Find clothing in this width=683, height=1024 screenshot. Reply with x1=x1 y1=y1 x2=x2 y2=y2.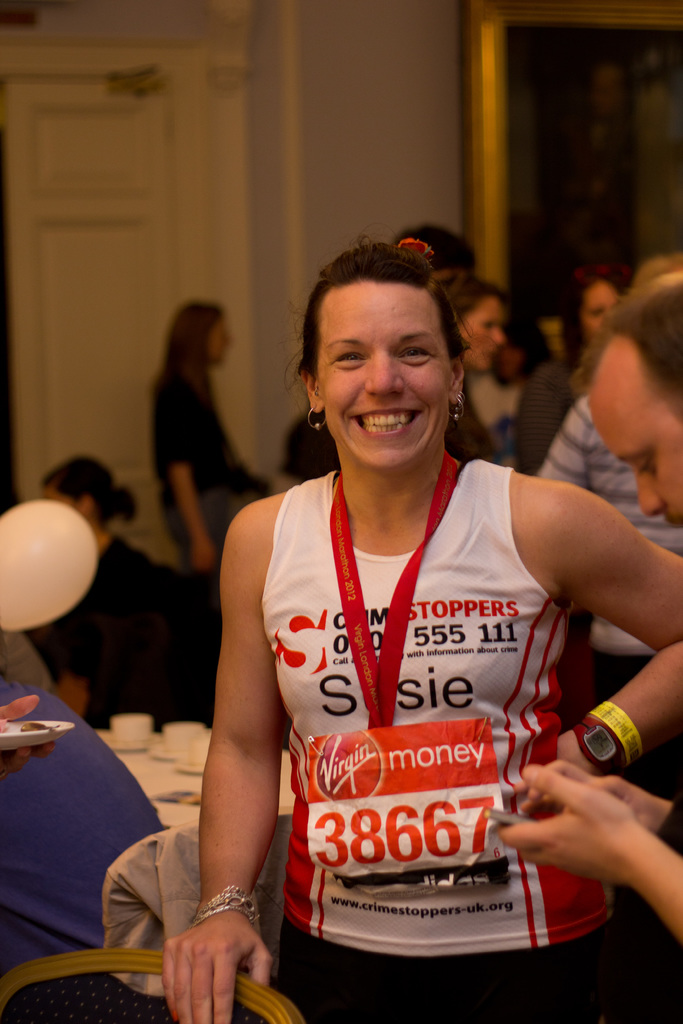
x1=154 y1=367 x2=280 y2=586.
